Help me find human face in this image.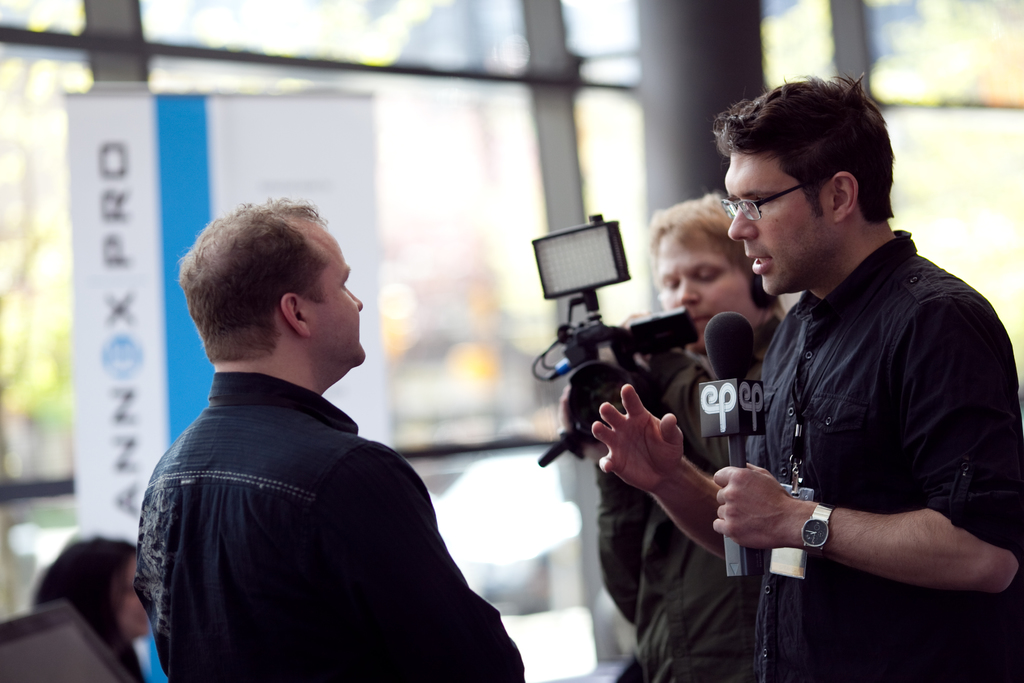
Found it: x1=310, y1=217, x2=367, y2=370.
